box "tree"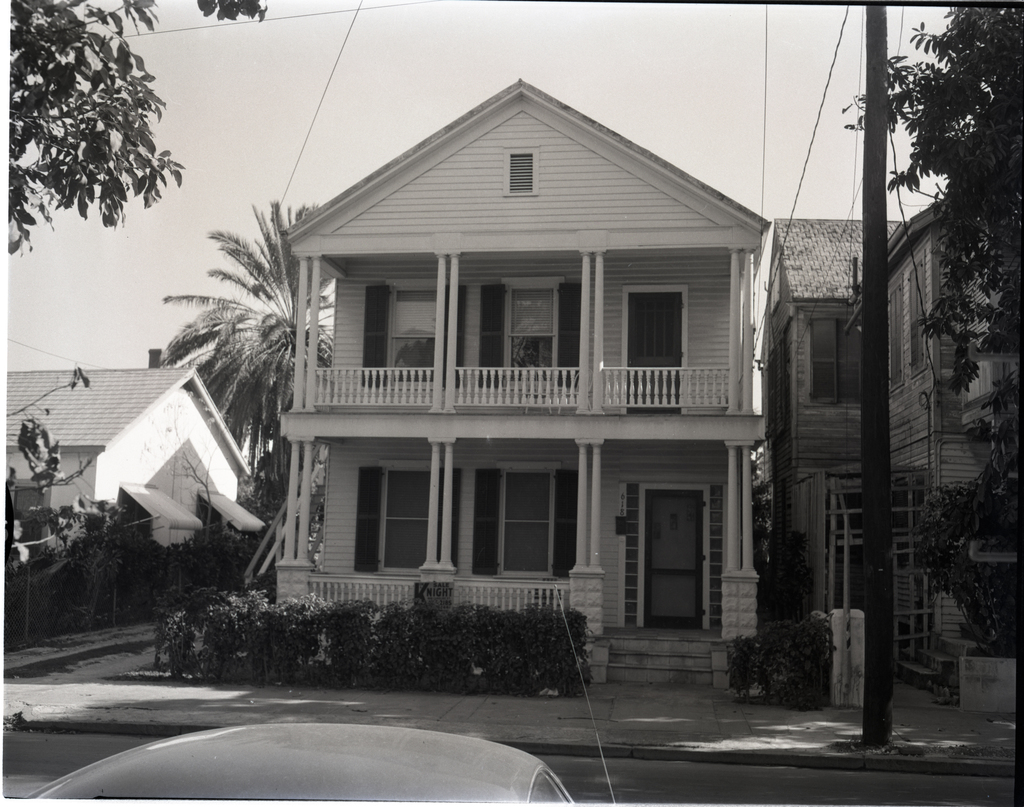
box(22, 25, 192, 317)
